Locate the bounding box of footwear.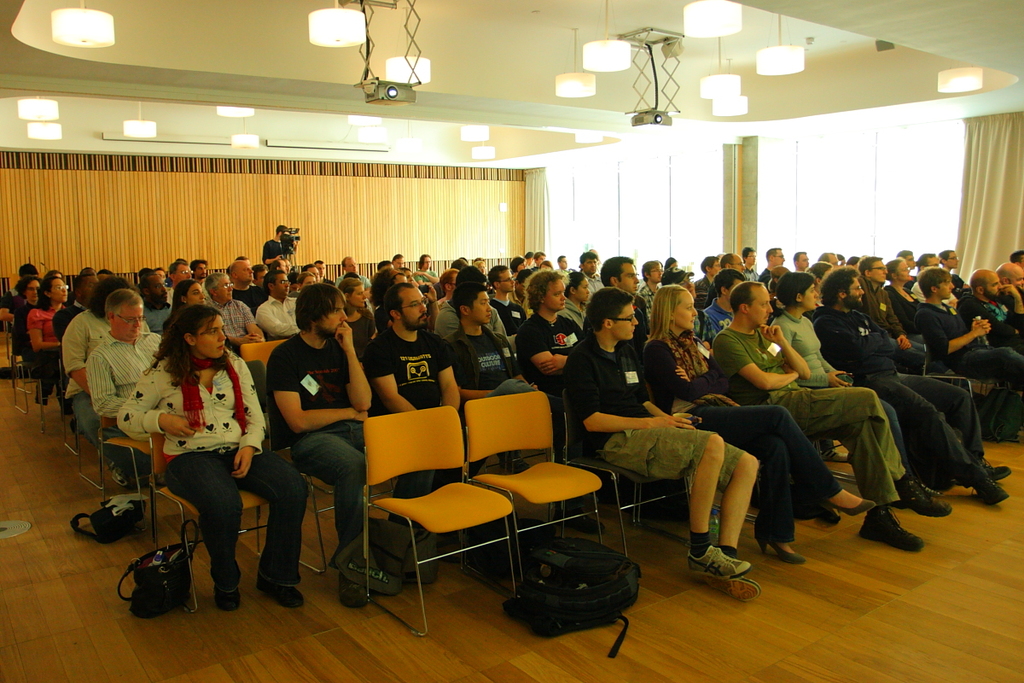
Bounding box: {"left": 887, "top": 471, "right": 960, "bottom": 517}.
